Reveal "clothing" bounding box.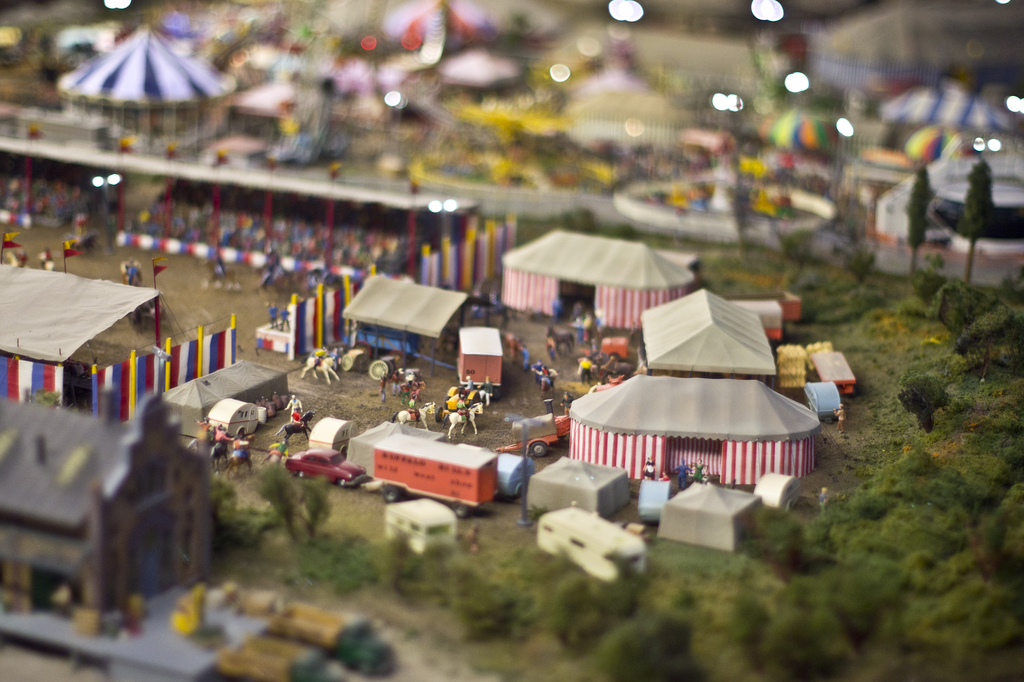
Revealed: BBox(392, 380, 401, 394).
